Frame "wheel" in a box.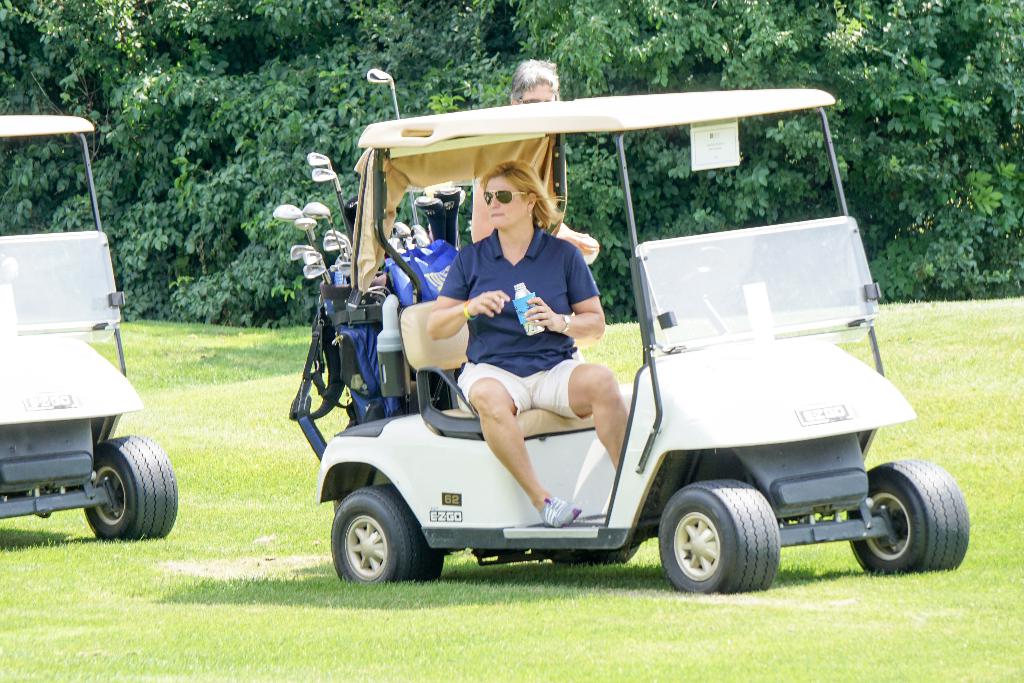
<region>329, 482, 440, 579</region>.
